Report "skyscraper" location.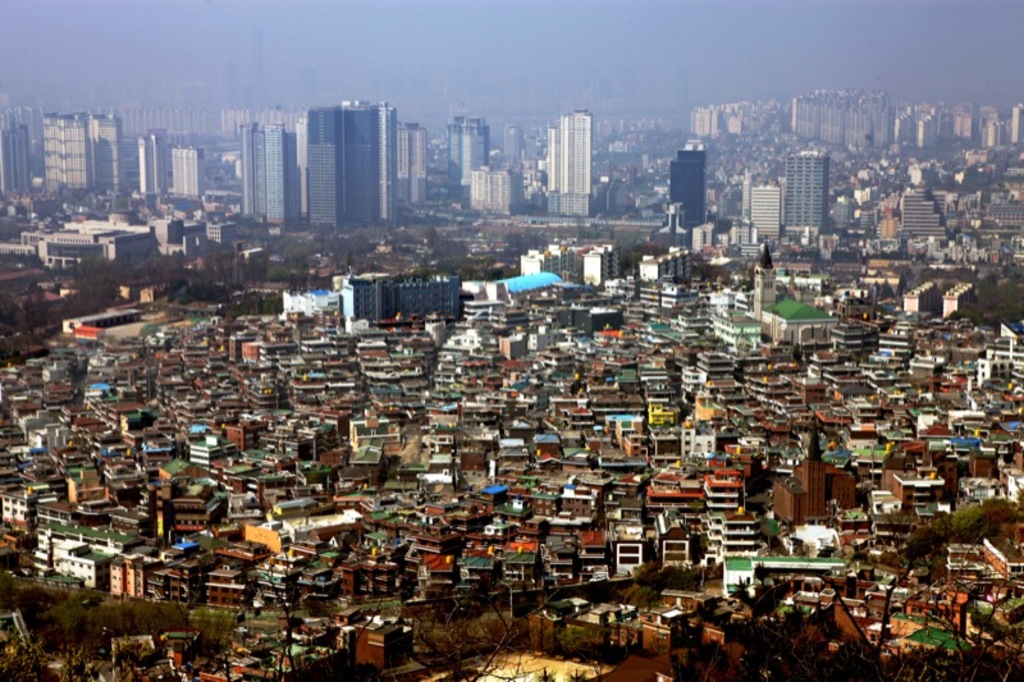
Report: region(785, 151, 832, 232).
